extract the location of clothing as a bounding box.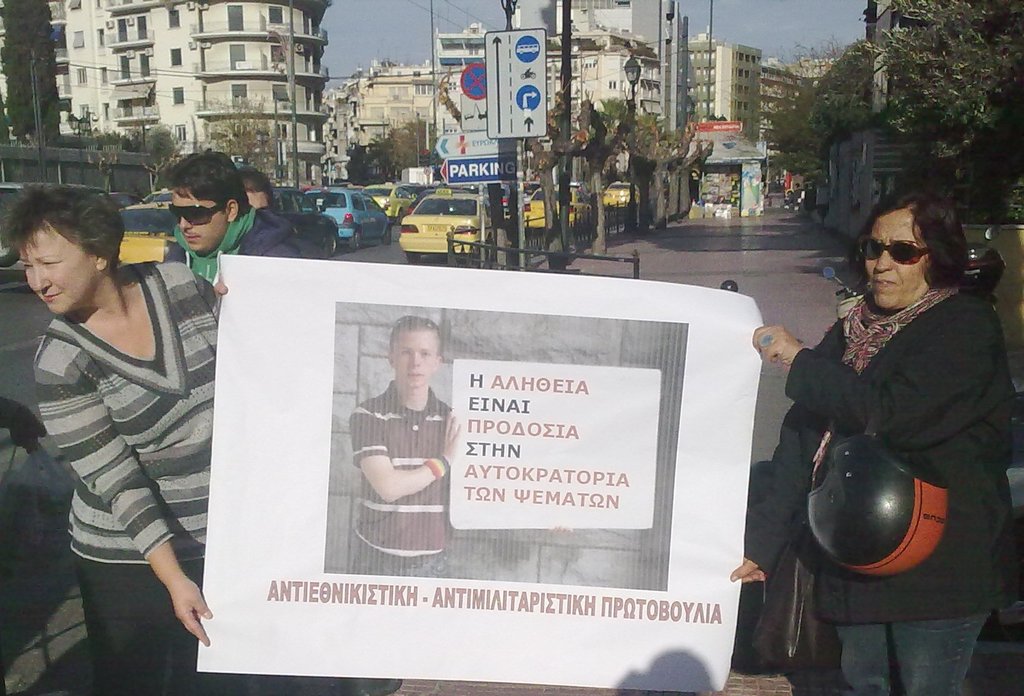
738:274:1017:695.
